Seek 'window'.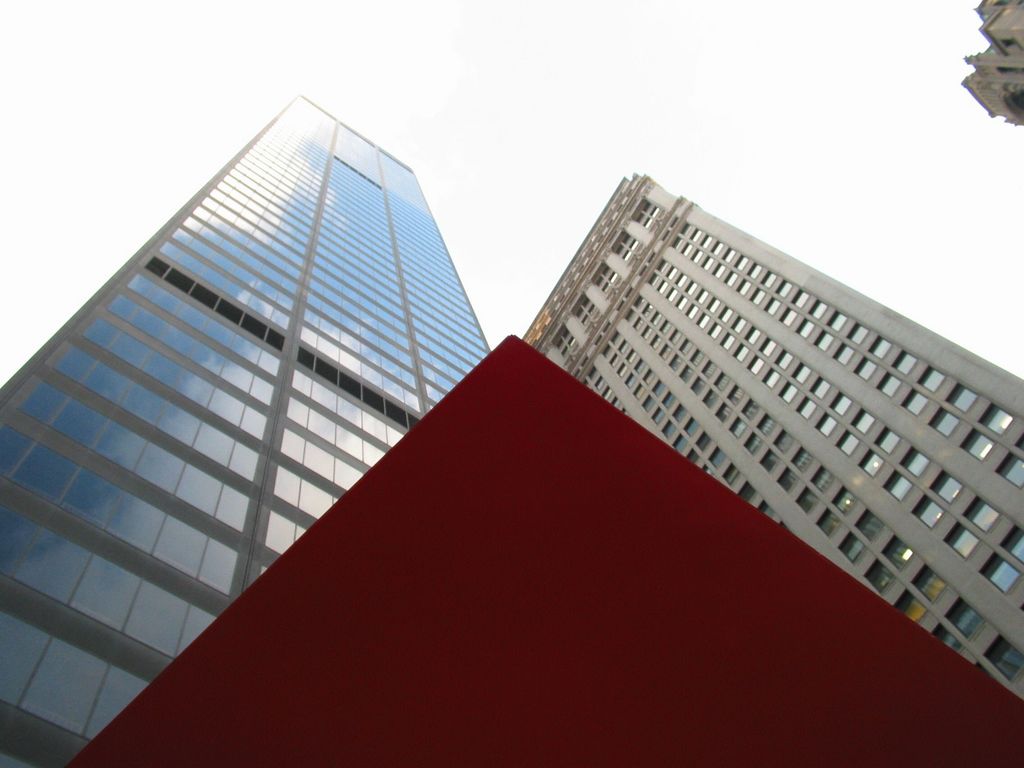
locate(703, 390, 723, 409).
